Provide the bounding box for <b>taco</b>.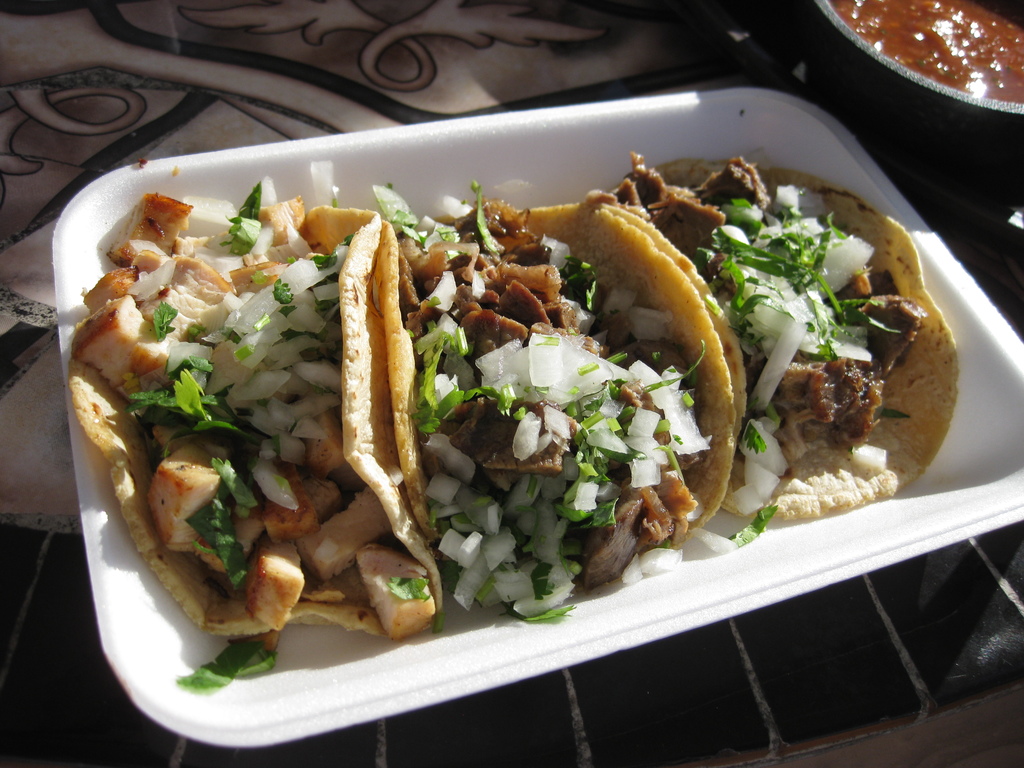
bbox(392, 193, 727, 573).
